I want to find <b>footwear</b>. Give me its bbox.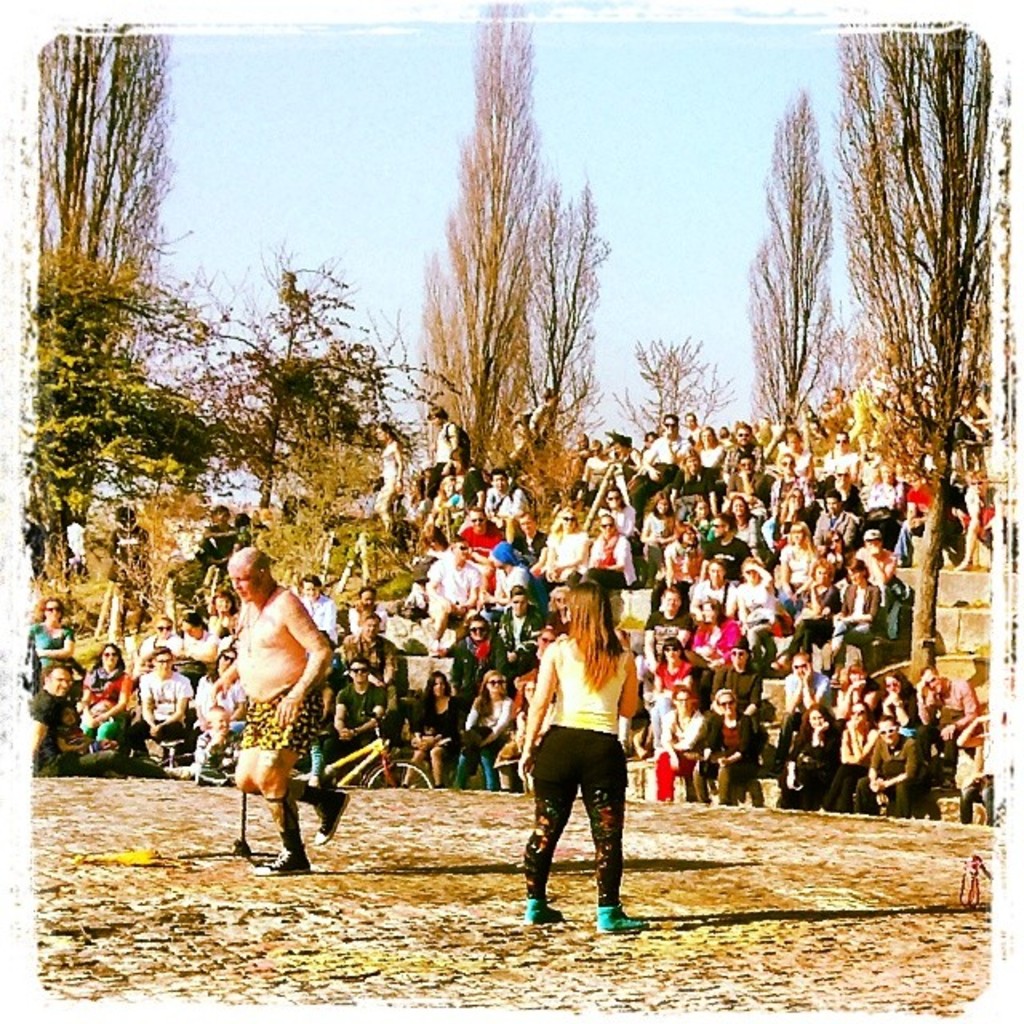
520,894,563,933.
